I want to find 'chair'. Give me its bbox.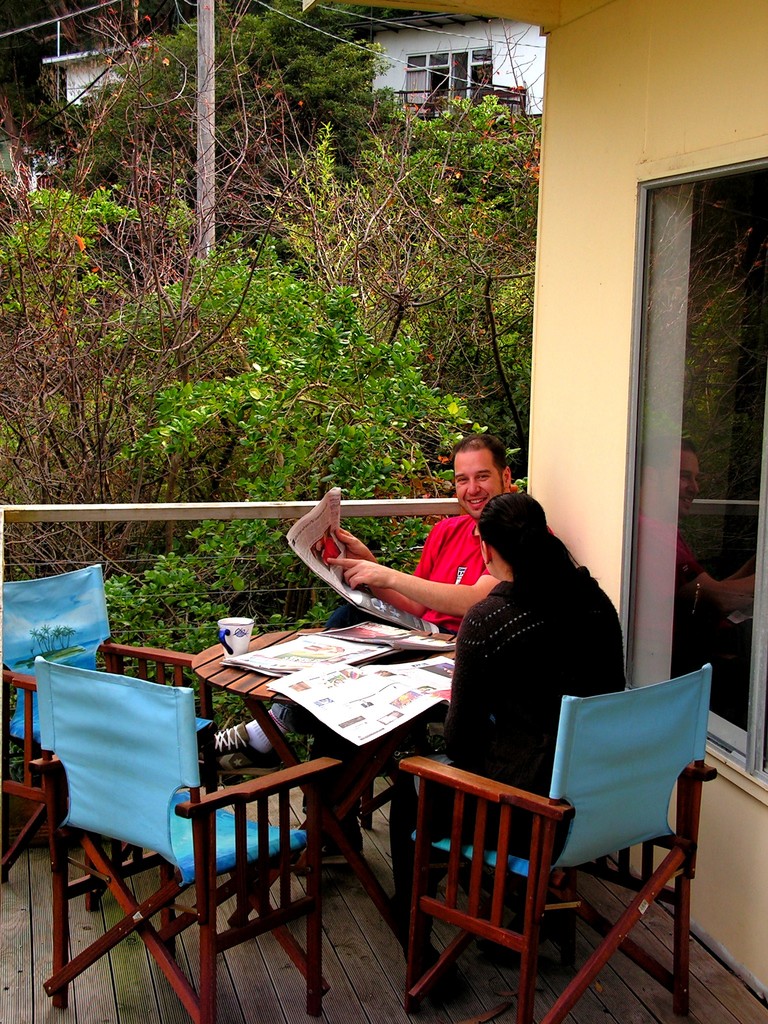
BBox(31, 655, 339, 1018).
